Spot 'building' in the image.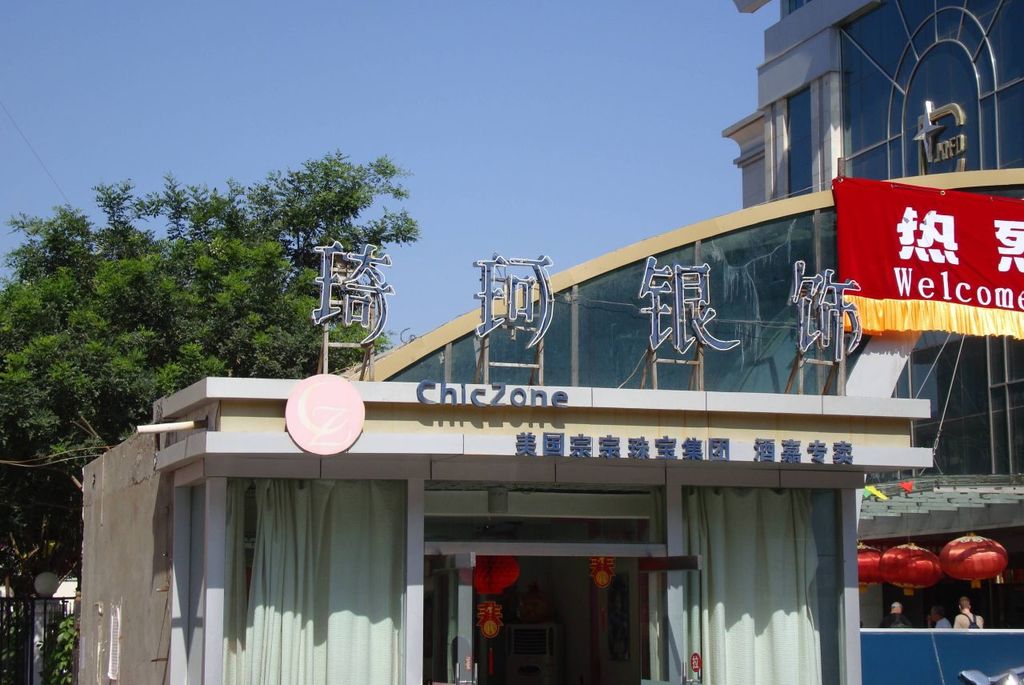
'building' found at locate(66, 0, 1023, 684).
